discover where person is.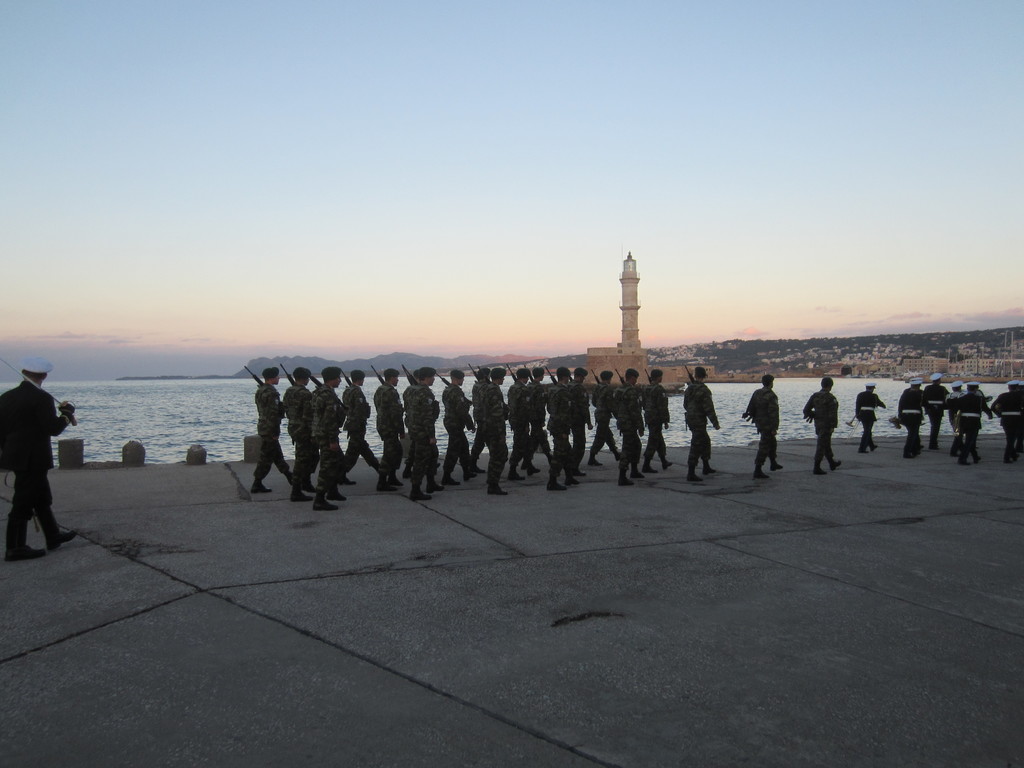
Discovered at <box>682,367,721,484</box>.
